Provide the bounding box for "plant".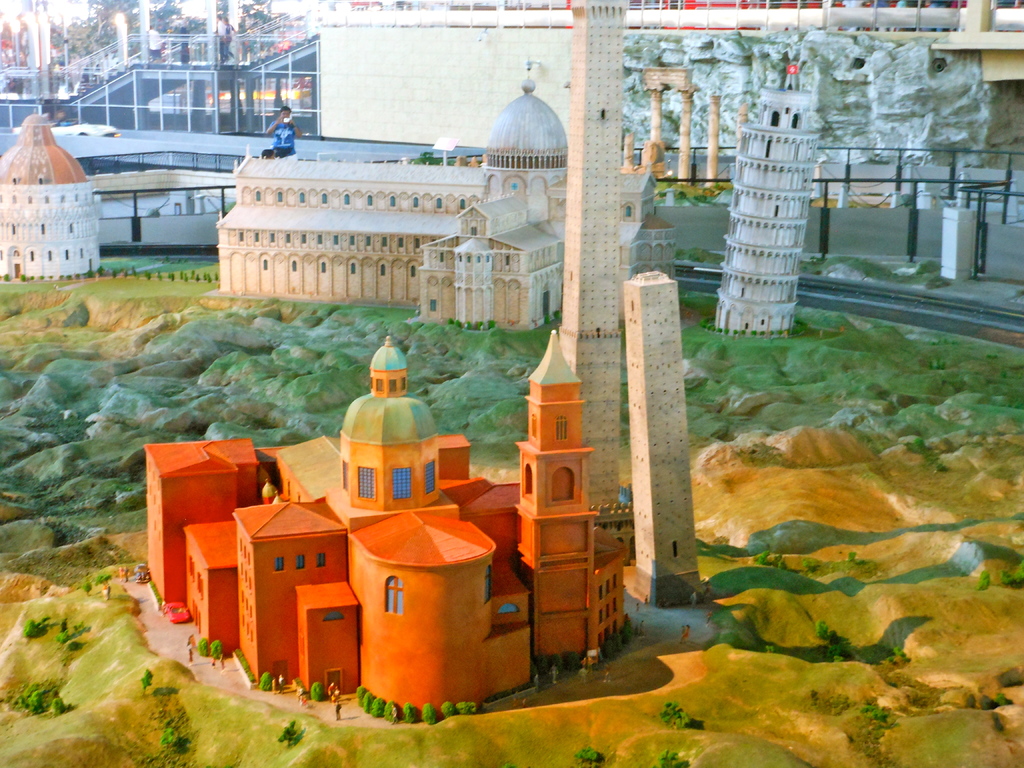
x1=68 y1=639 x2=85 y2=648.
